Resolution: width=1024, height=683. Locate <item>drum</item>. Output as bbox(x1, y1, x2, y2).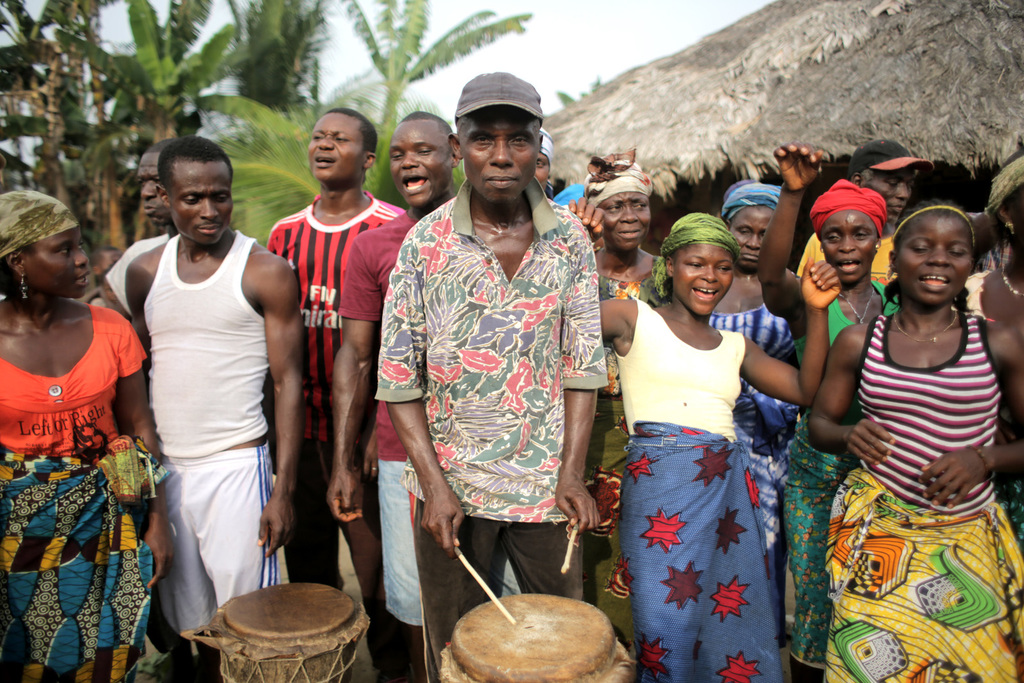
bbox(437, 593, 633, 682).
